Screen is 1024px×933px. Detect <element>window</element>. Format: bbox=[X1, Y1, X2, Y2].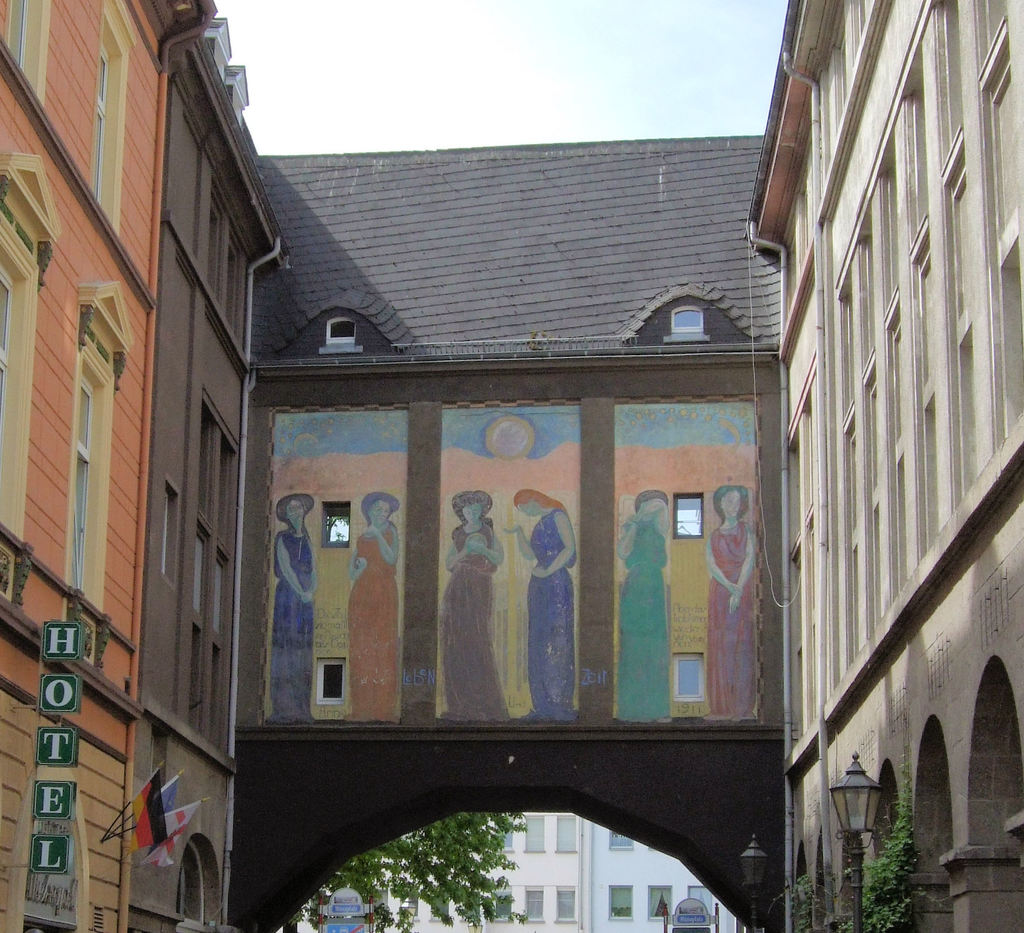
bbox=[209, 182, 227, 302].
